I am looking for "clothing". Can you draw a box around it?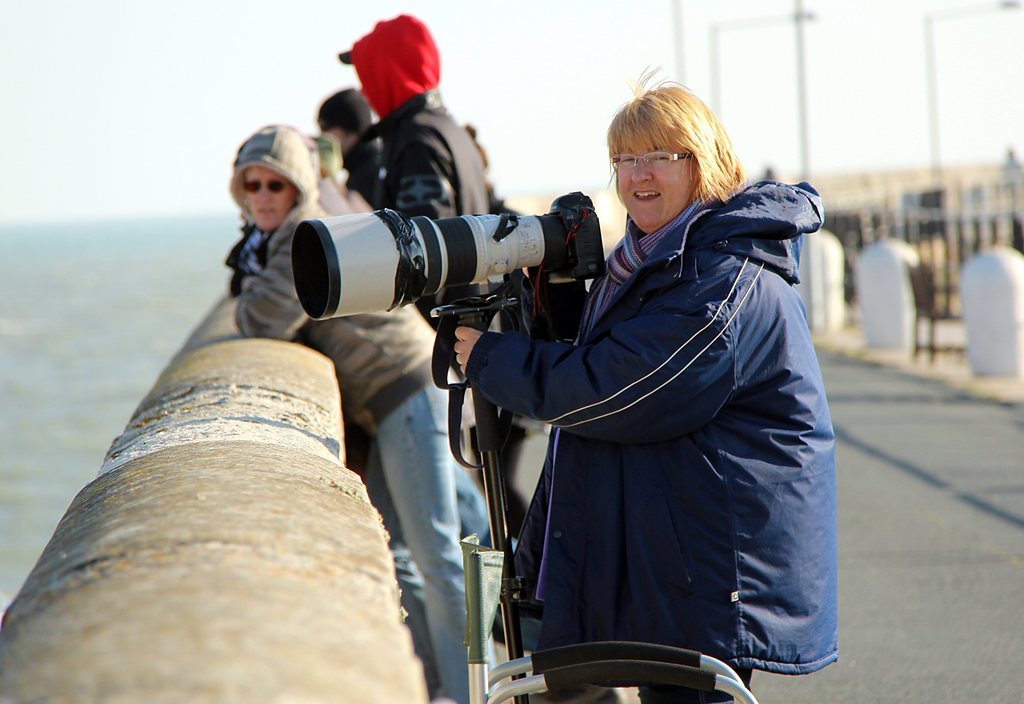
Sure, the bounding box is bbox=(466, 113, 846, 700).
